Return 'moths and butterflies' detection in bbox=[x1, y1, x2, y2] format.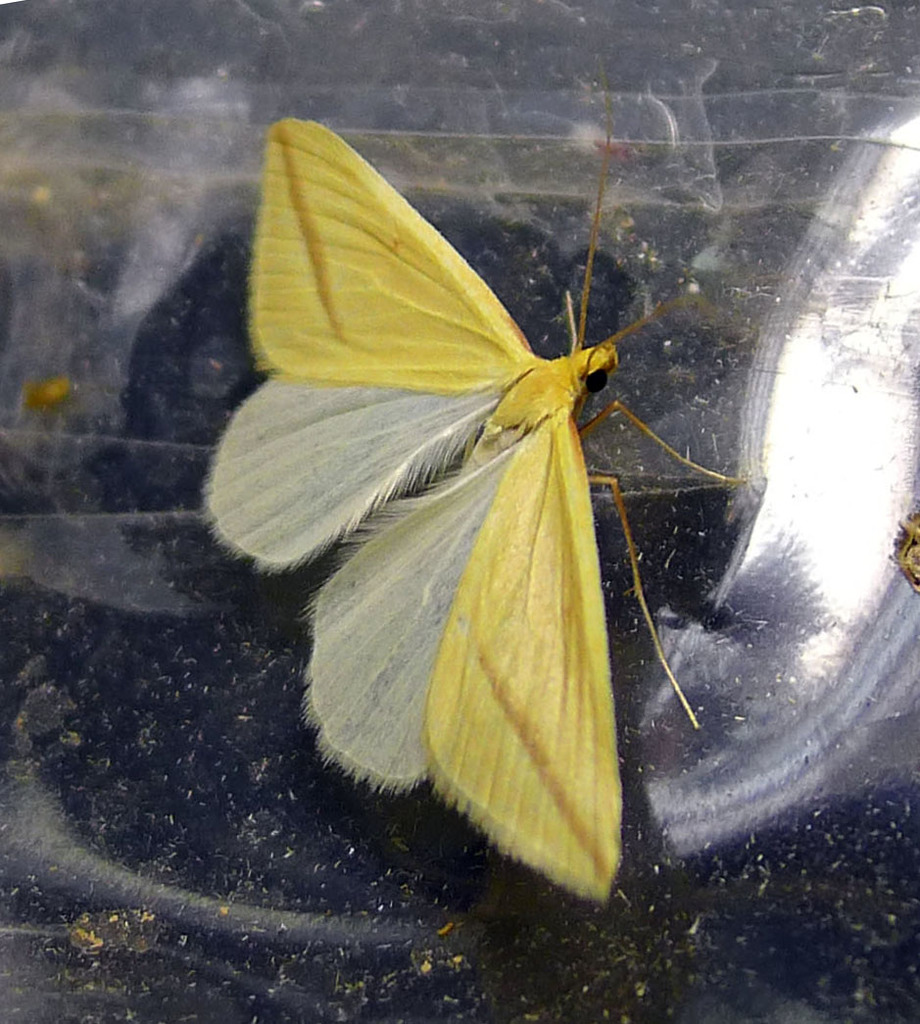
bbox=[198, 81, 749, 907].
